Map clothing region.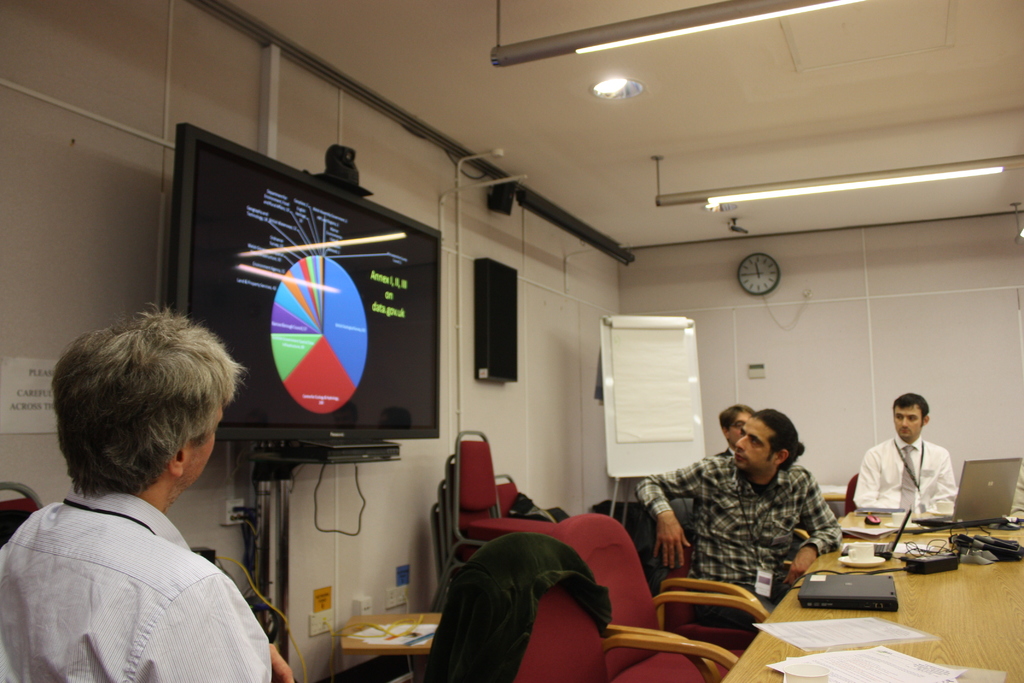
Mapped to (13,453,269,682).
